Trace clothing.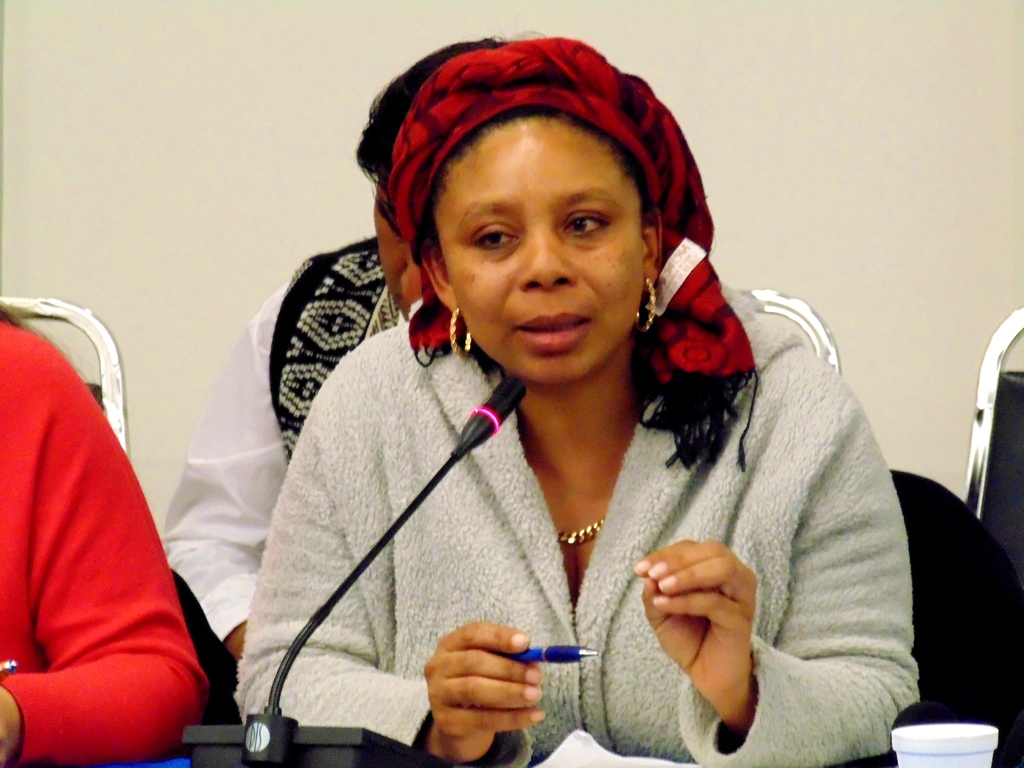
Traced to l=0, t=320, r=206, b=767.
